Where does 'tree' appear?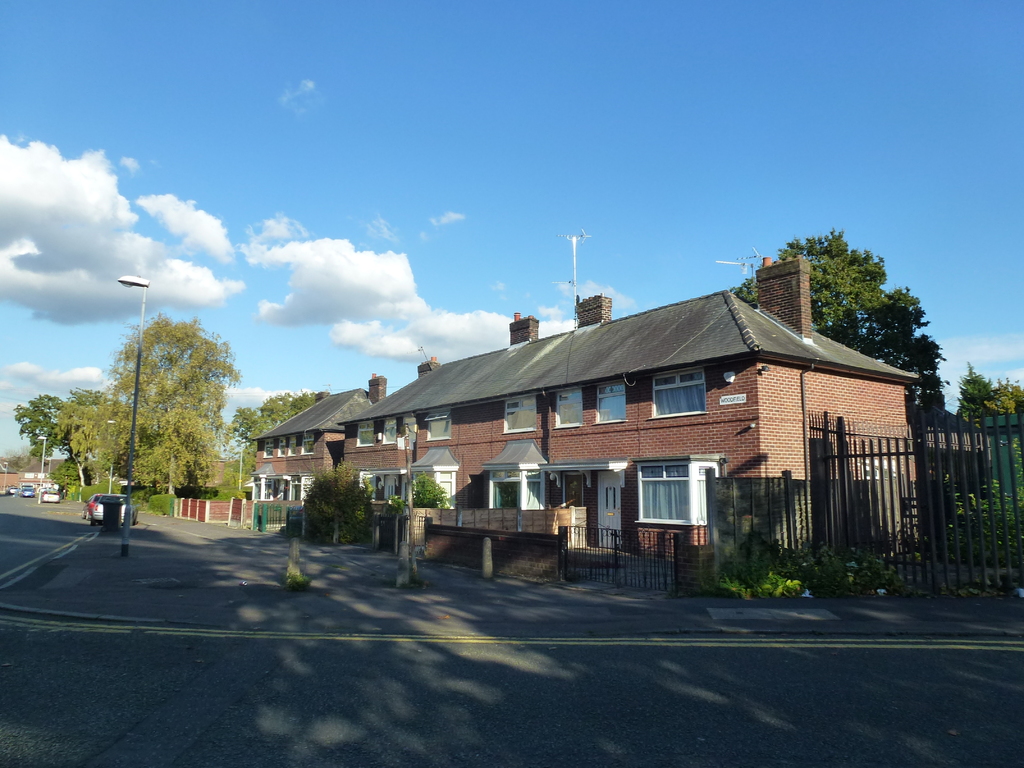
Appears at 954 367 1023 420.
